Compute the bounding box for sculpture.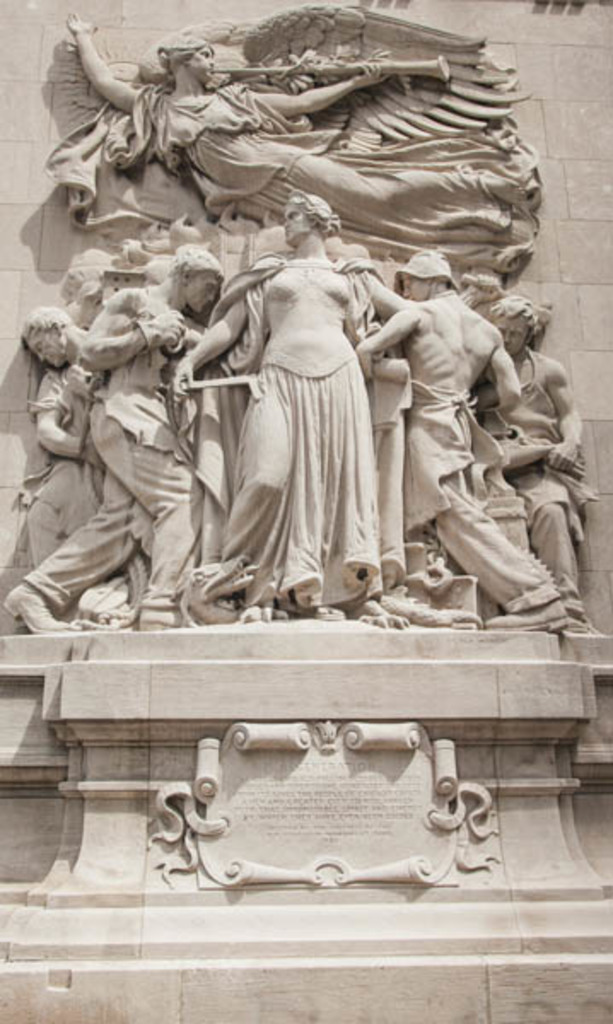
box=[17, 300, 133, 519].
